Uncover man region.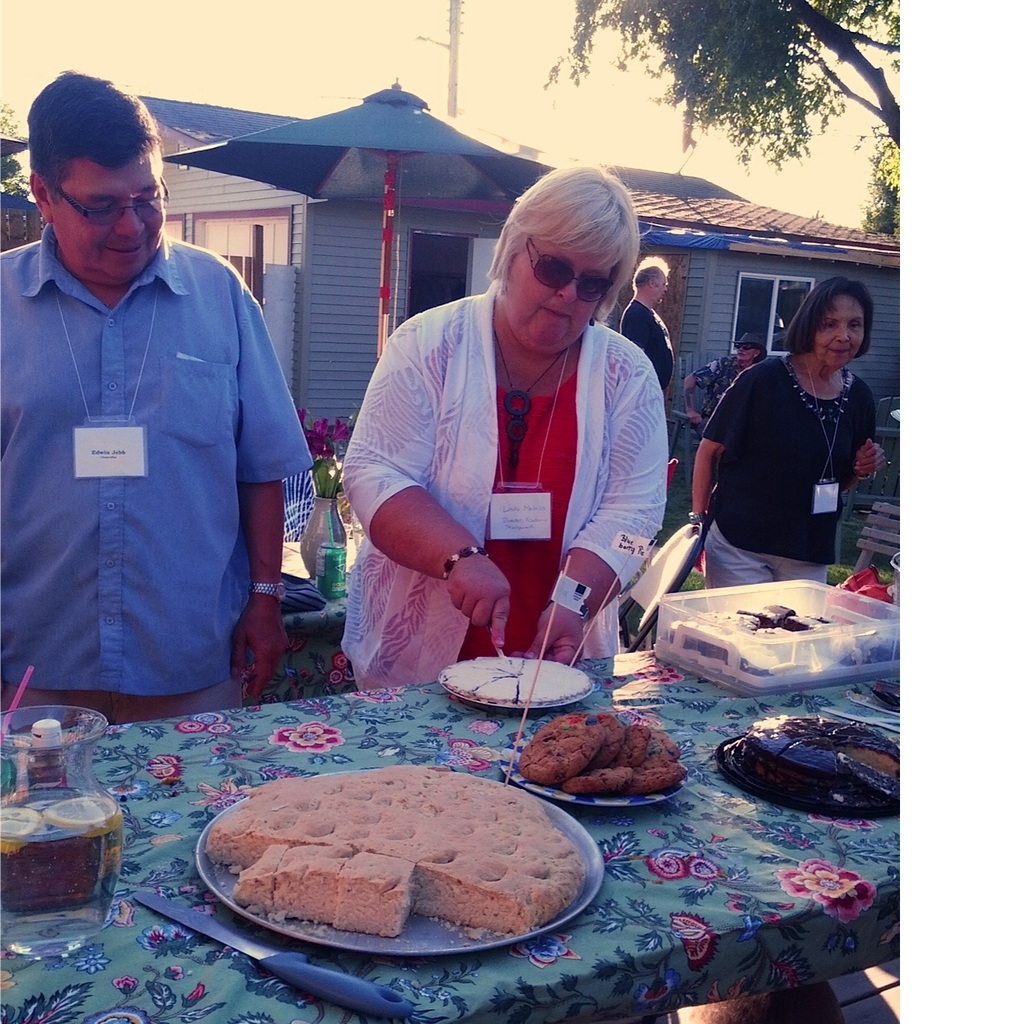
Uncovered: <bbox>619, 256, 670, 388</bbox>.
